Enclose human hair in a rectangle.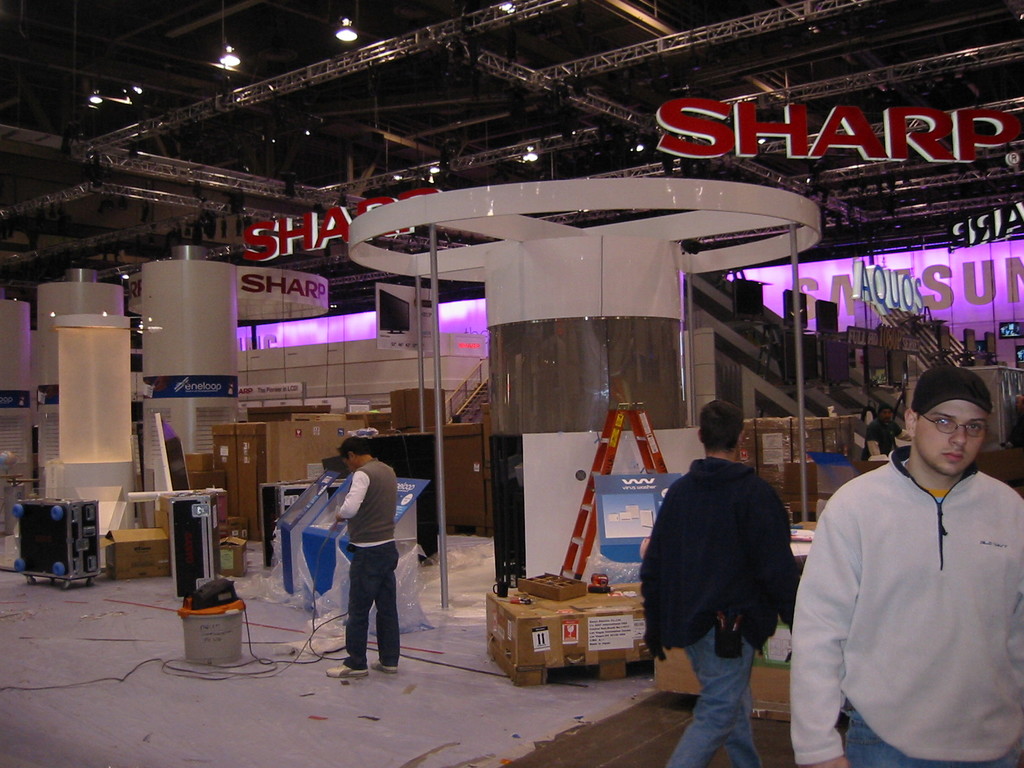
<bbox>700, 399, 744, 451</bbox>.
